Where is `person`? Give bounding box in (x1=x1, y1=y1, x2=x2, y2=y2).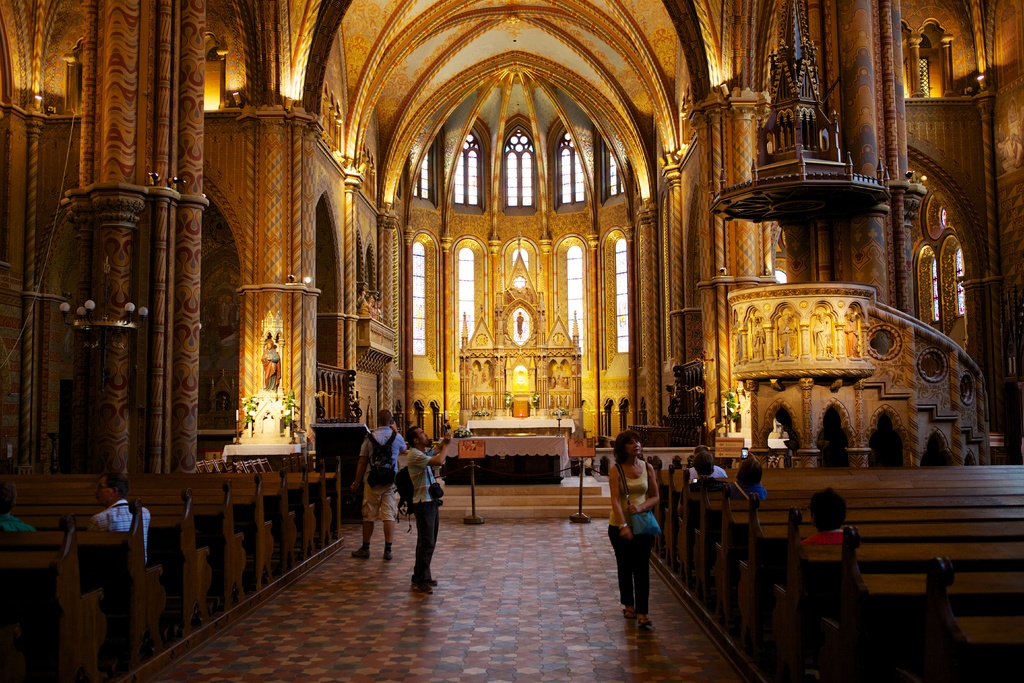
(x1=723, y1=447, x2=773, y2=501).
